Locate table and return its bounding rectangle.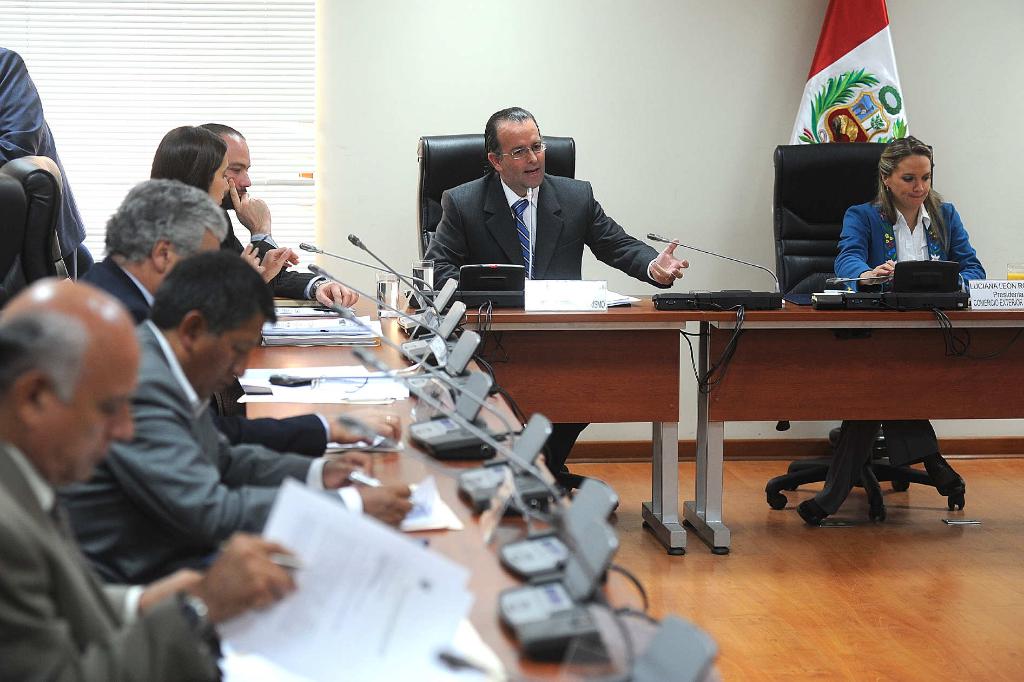
detection(245, 295, 638, 681).
